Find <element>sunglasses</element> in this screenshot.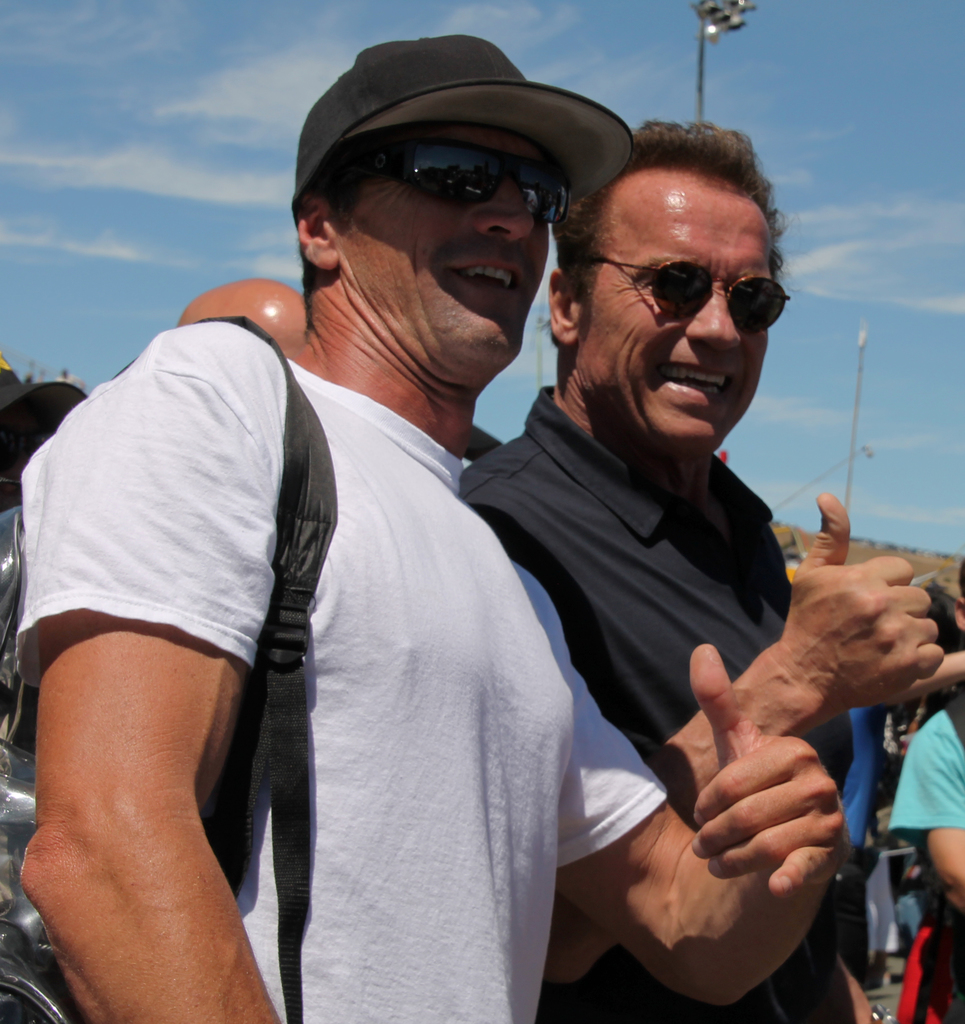
The bounding box for <element>sunglasses</element> is {"x1": 344, "y1": 134, "x2": 573, "y2": 225}.
